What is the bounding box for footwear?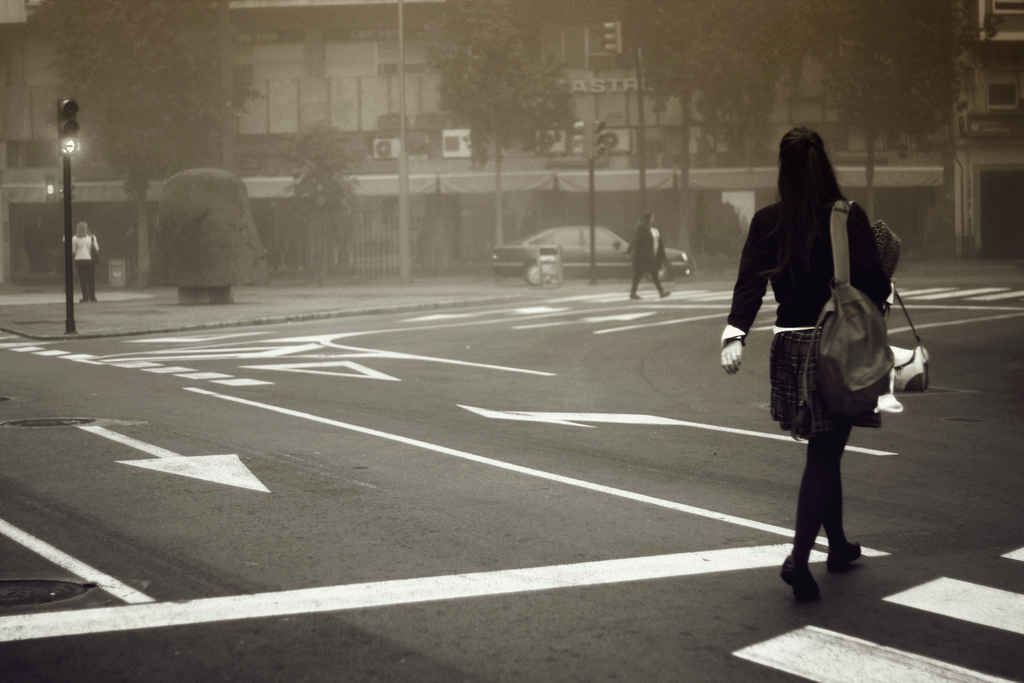
box=[783, 552, 819, 601].
